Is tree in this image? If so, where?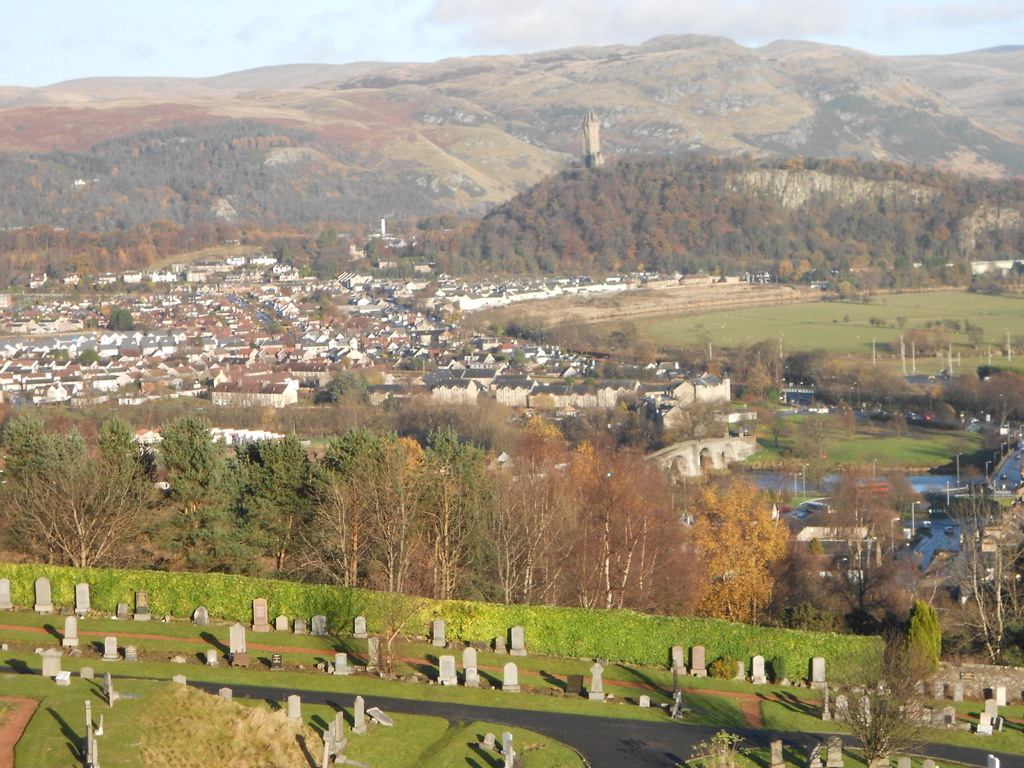
Yes, at <bbox>803, 349, 930, 397</bbox>.
